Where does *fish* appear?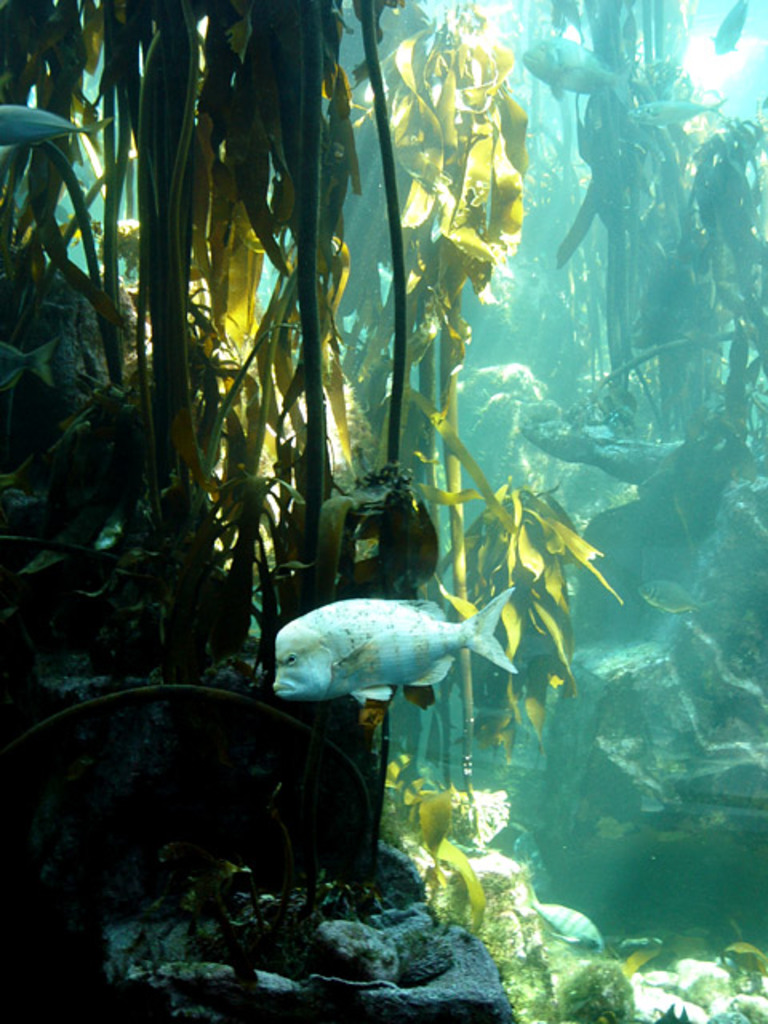
Appears at locate(640, 573, 710, 627).
